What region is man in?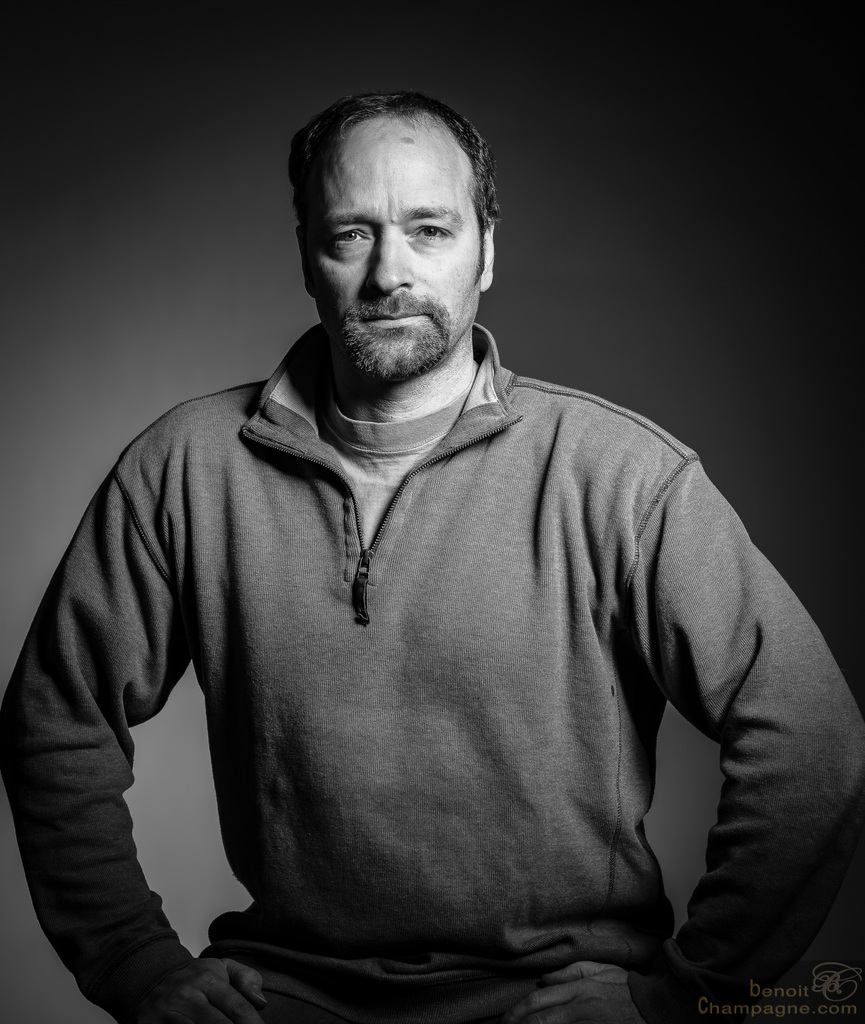
bbox(0, 86, 864, 1023).
